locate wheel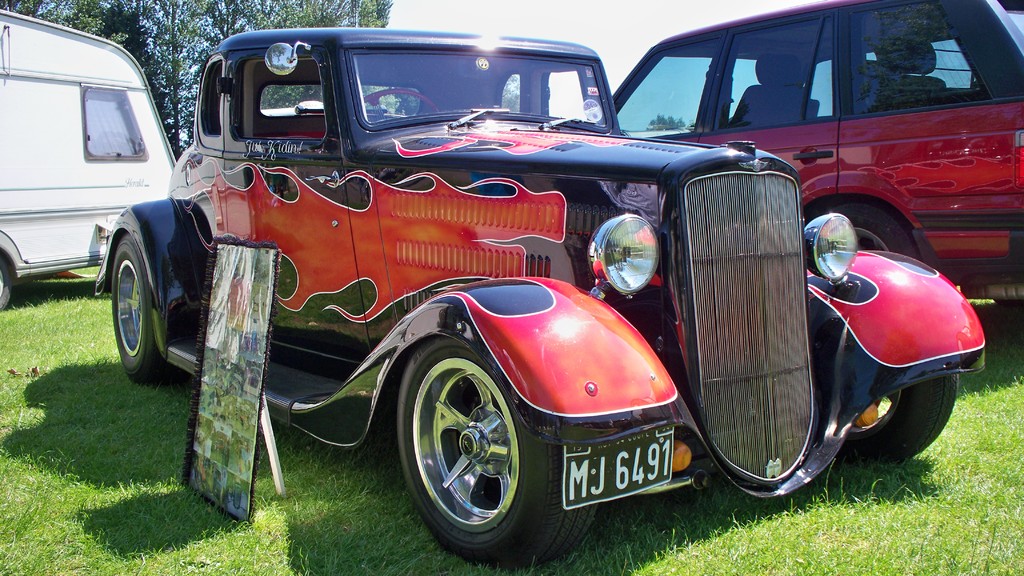
114, 230, 186, 382
